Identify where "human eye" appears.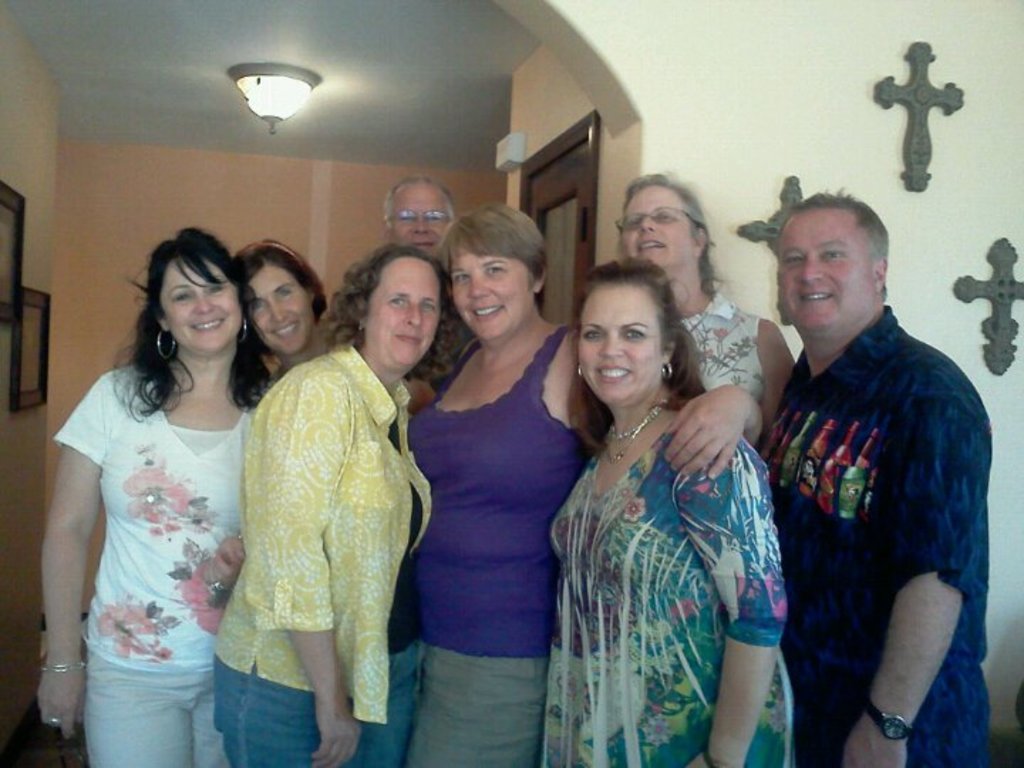
Appears at crop(168, 284, 199, 304).
